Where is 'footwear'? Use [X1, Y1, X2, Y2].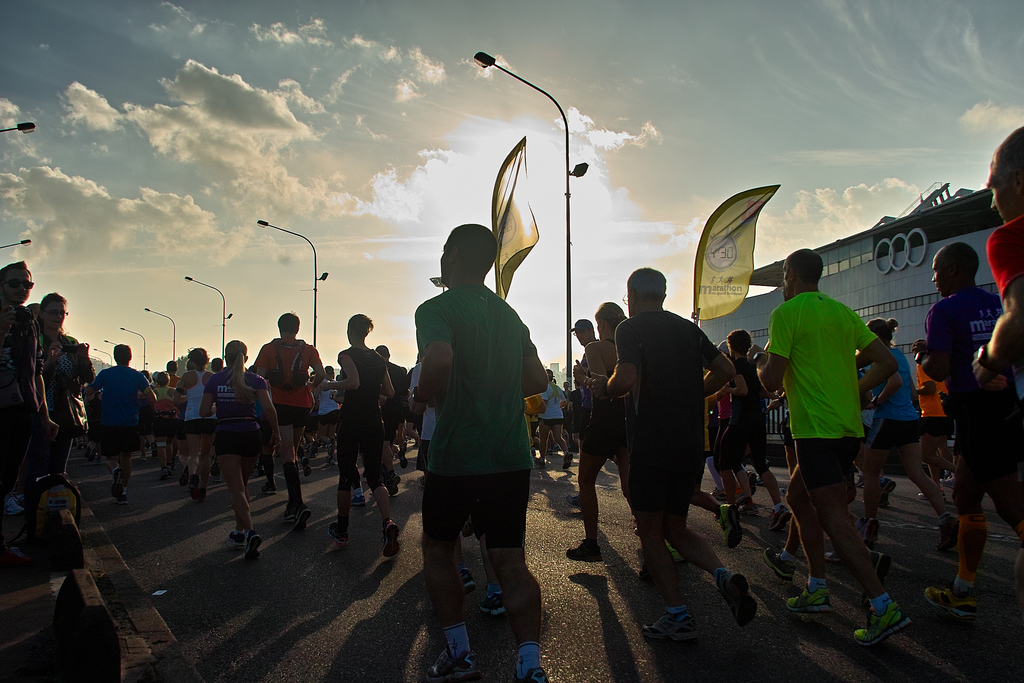
[439, 652, 473, 682].
